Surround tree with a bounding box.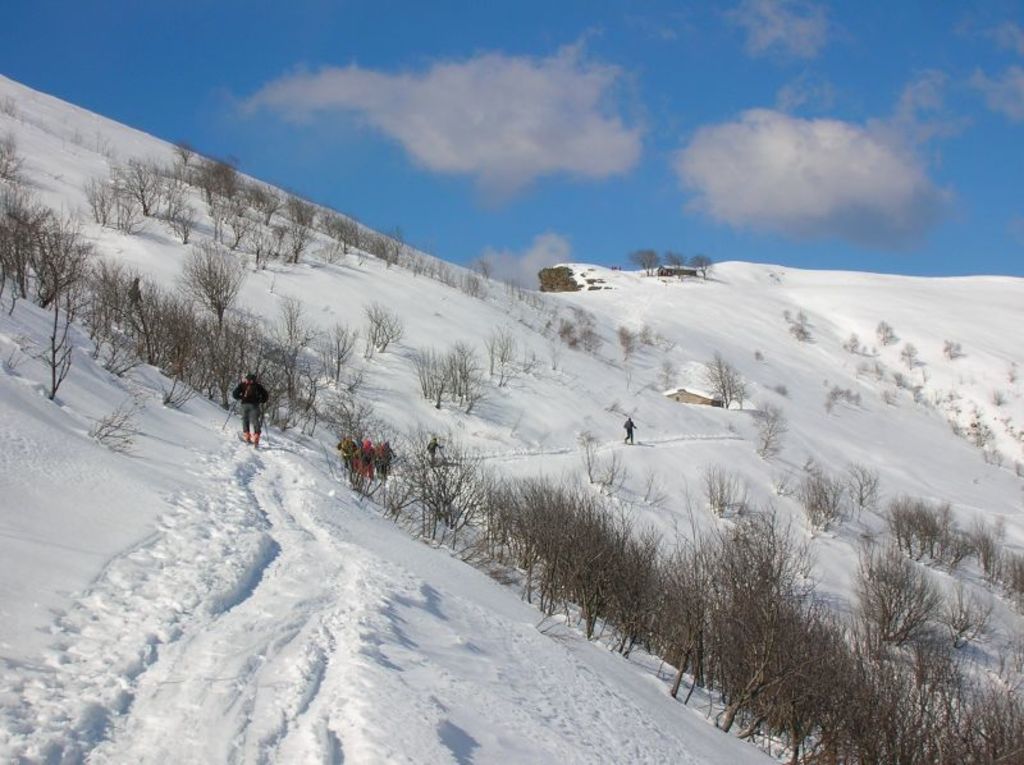
bbox=[666, 251, 685, 278].
